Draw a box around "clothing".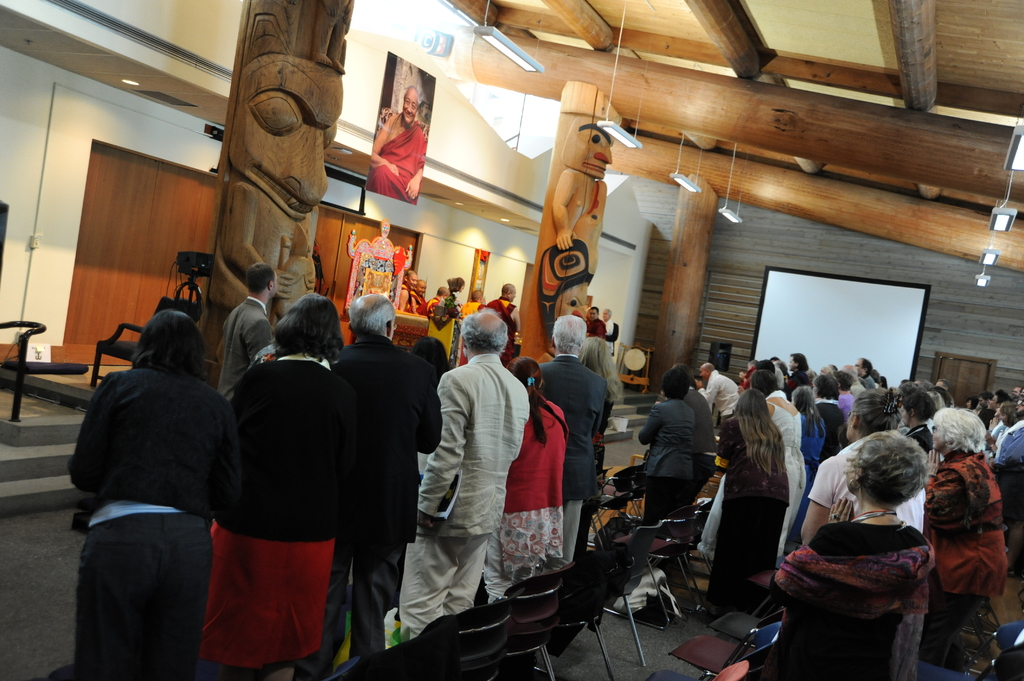
<bbox>835, 383, 863, 419</bbox>.
